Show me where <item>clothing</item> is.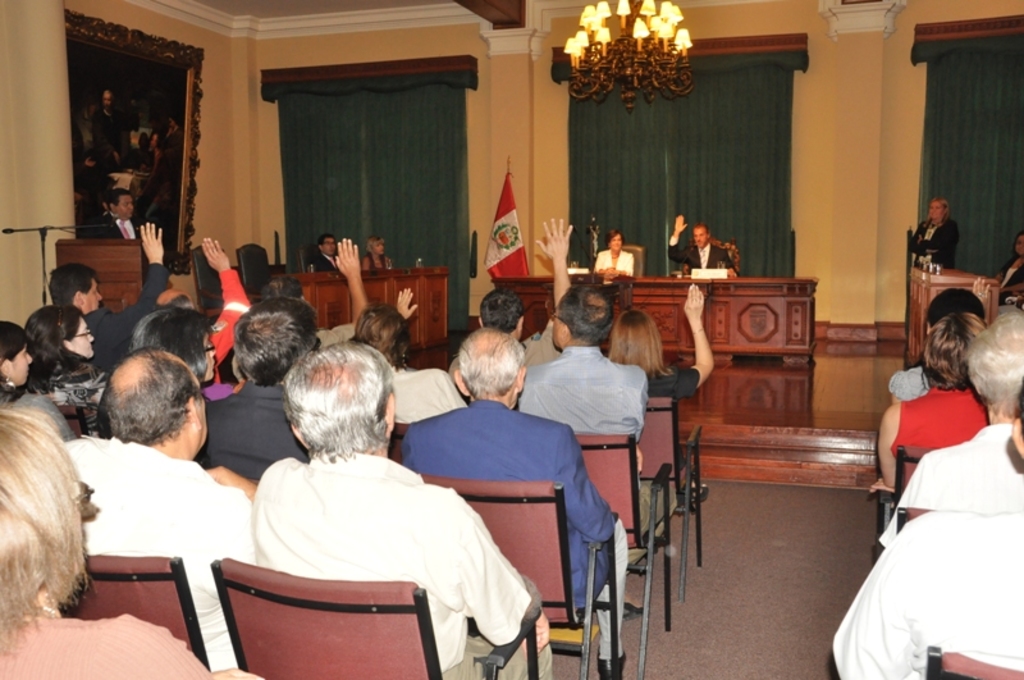
<item>clothing</item> is at BBox(397, 394, 625, 656).
